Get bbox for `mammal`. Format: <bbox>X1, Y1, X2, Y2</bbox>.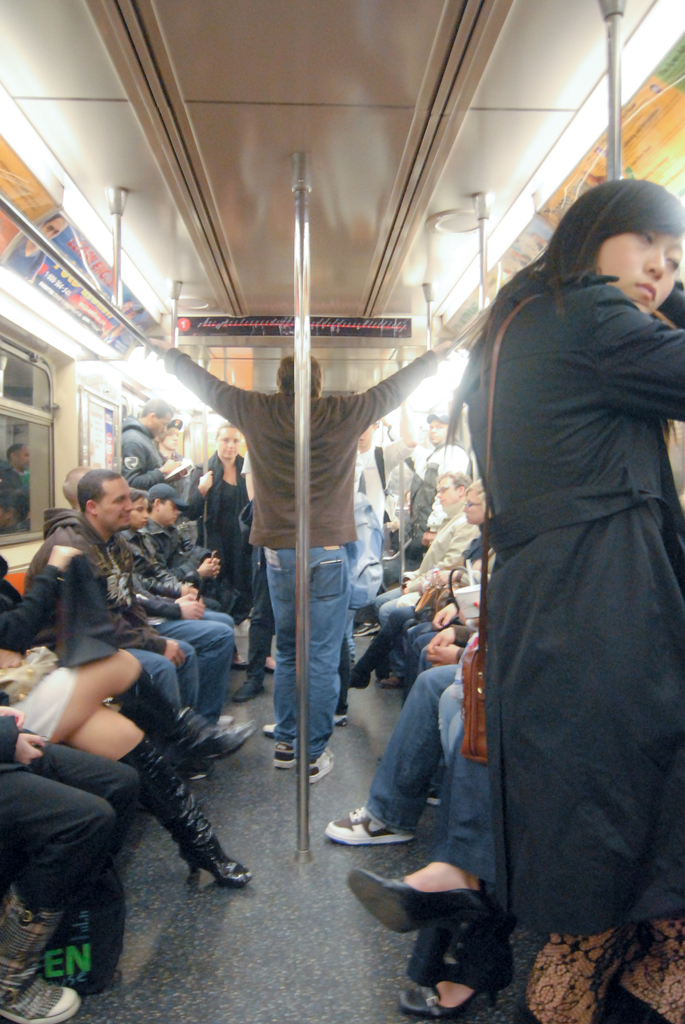
<bbox>423, 557, 510, 788</bbox>.
